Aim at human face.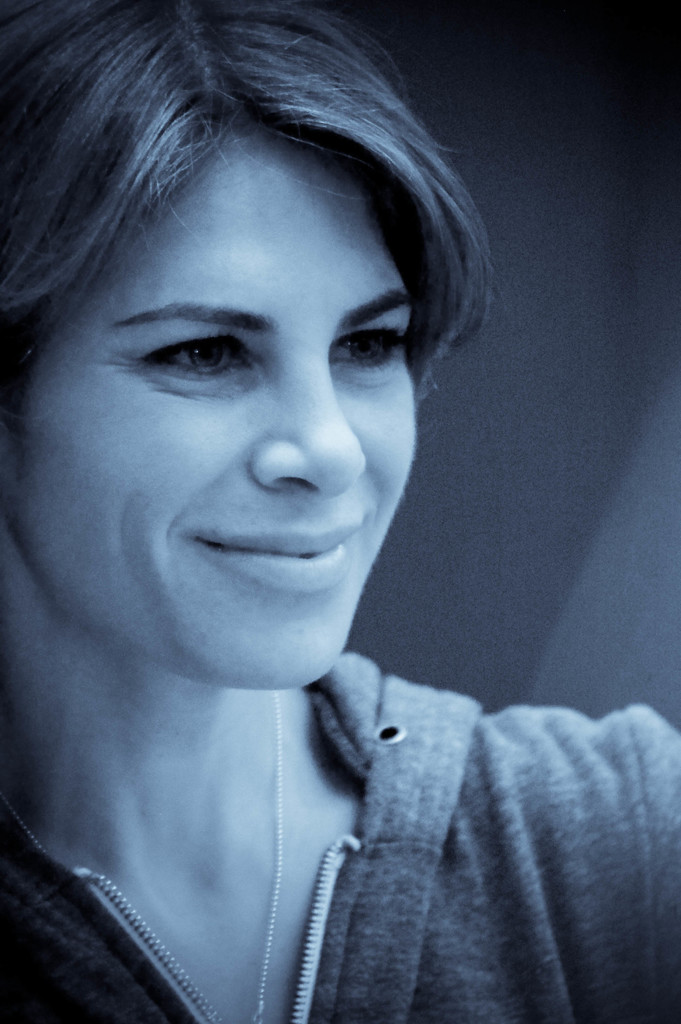
Aimed at [0, 125, 421, 686].
